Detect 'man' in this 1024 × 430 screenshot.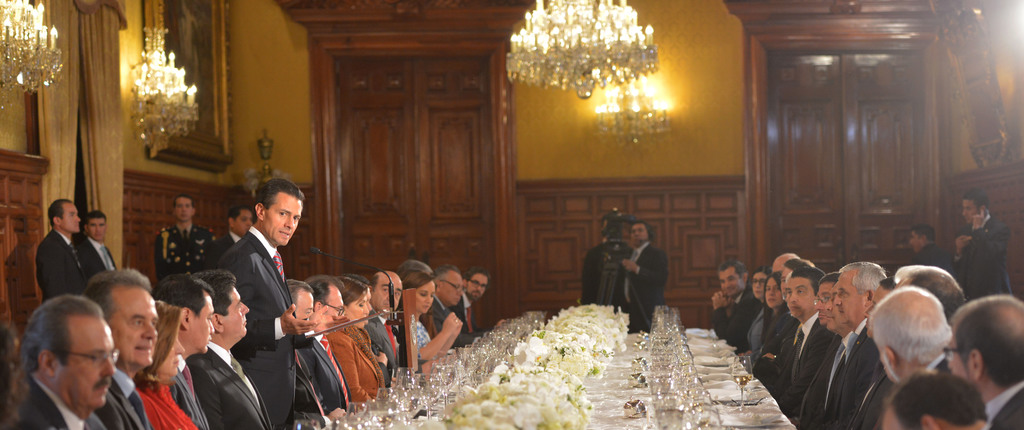
Detection: <box>771,250,799,276</box>.
